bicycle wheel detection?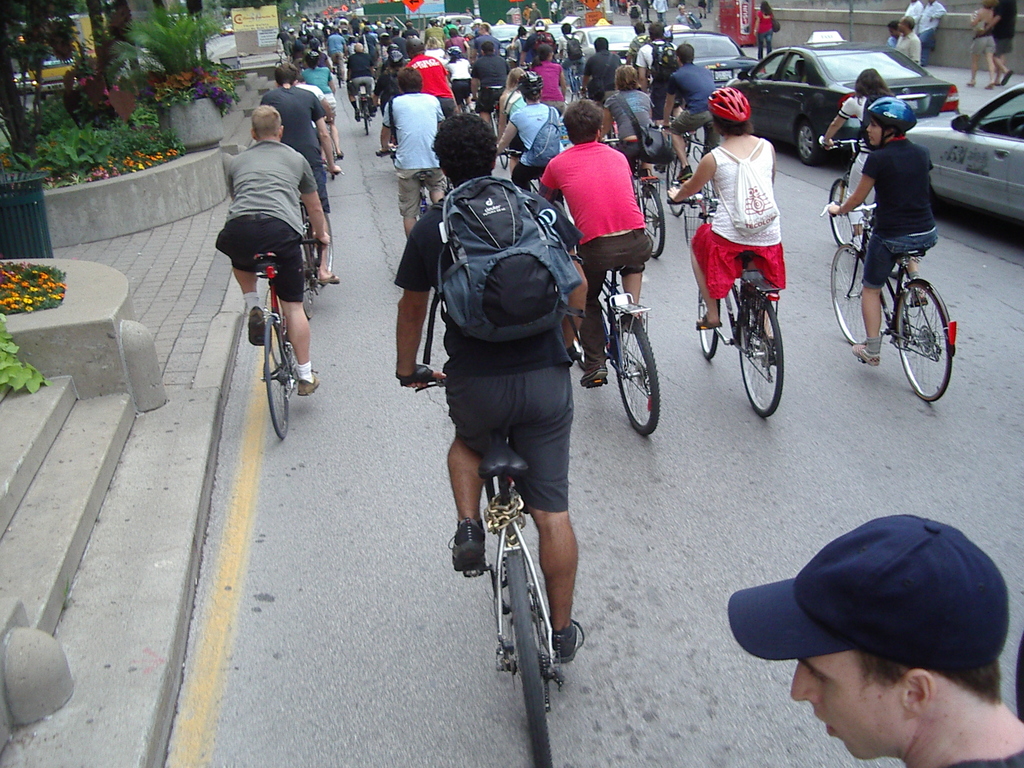
<bbox>327, 212, 332, 265</bbox>
